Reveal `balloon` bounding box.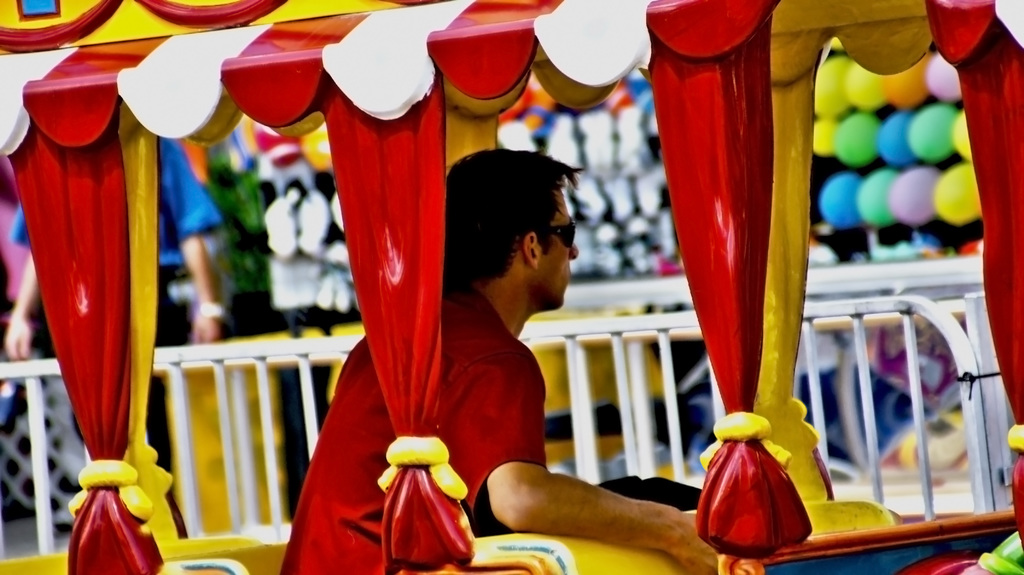
Revealed: (902,104,959,161).
